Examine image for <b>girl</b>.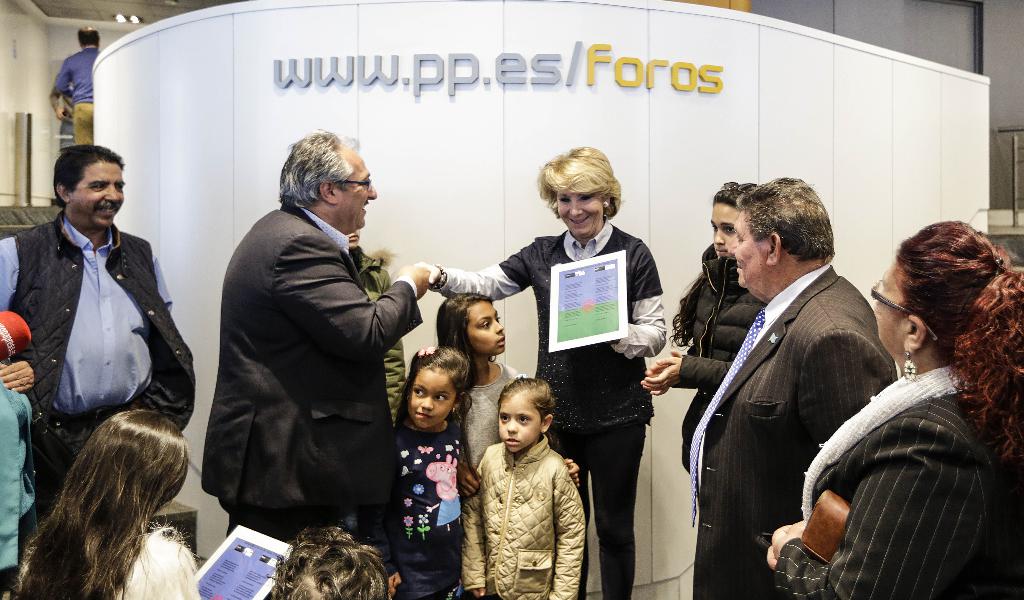
Examination result: BBox(385, 345, 474, 599).
